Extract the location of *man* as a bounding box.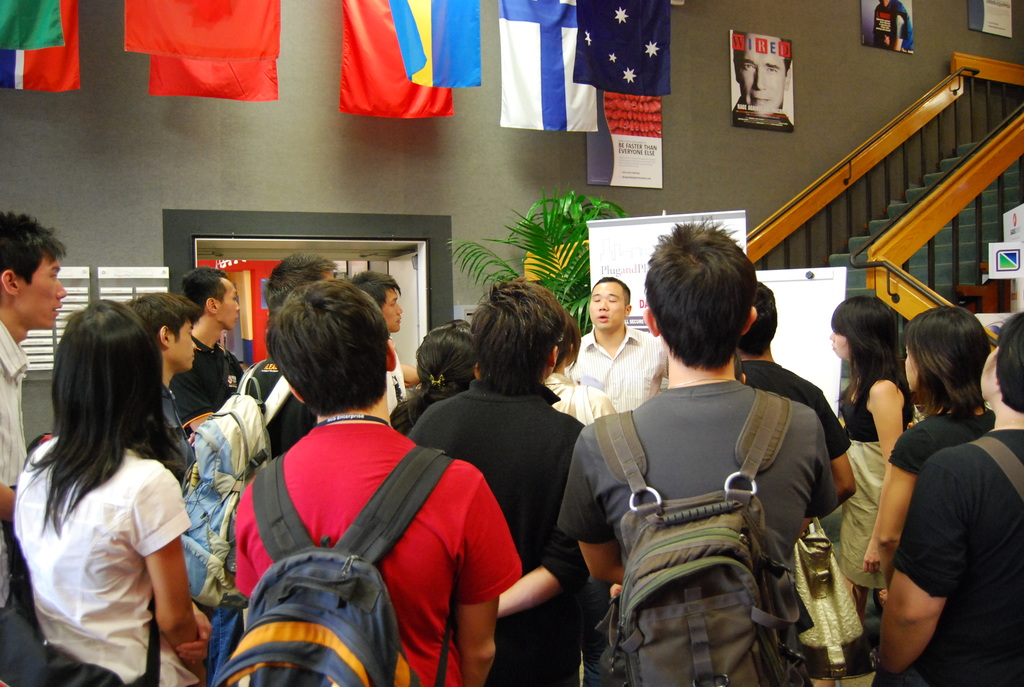
locate(872, 0, 916, 56).
